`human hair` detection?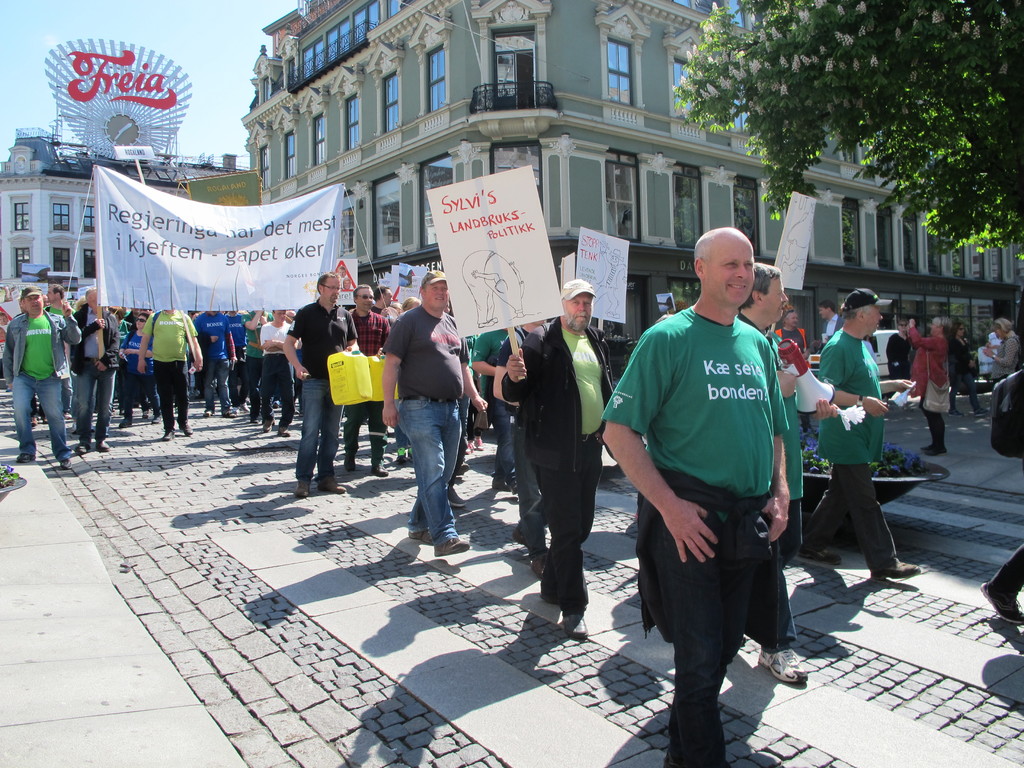
{"left": 49, "top": 281, "right": 63, "bottom": 300}
